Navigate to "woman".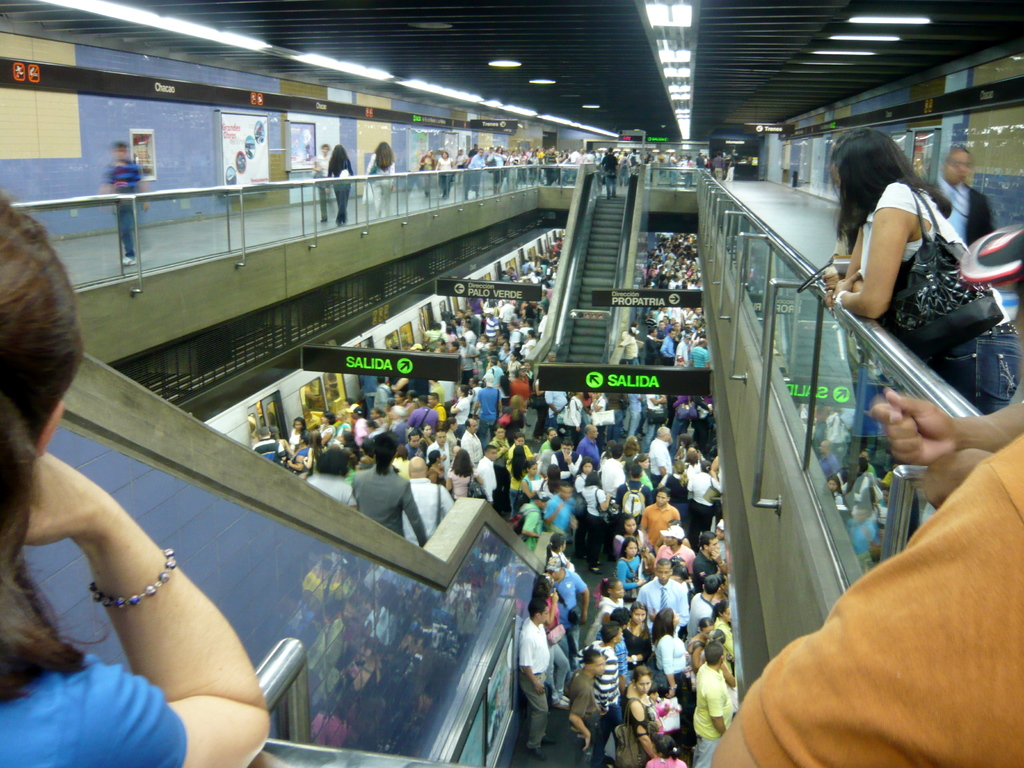
Navigation target: 517, 464, 545, 501.
